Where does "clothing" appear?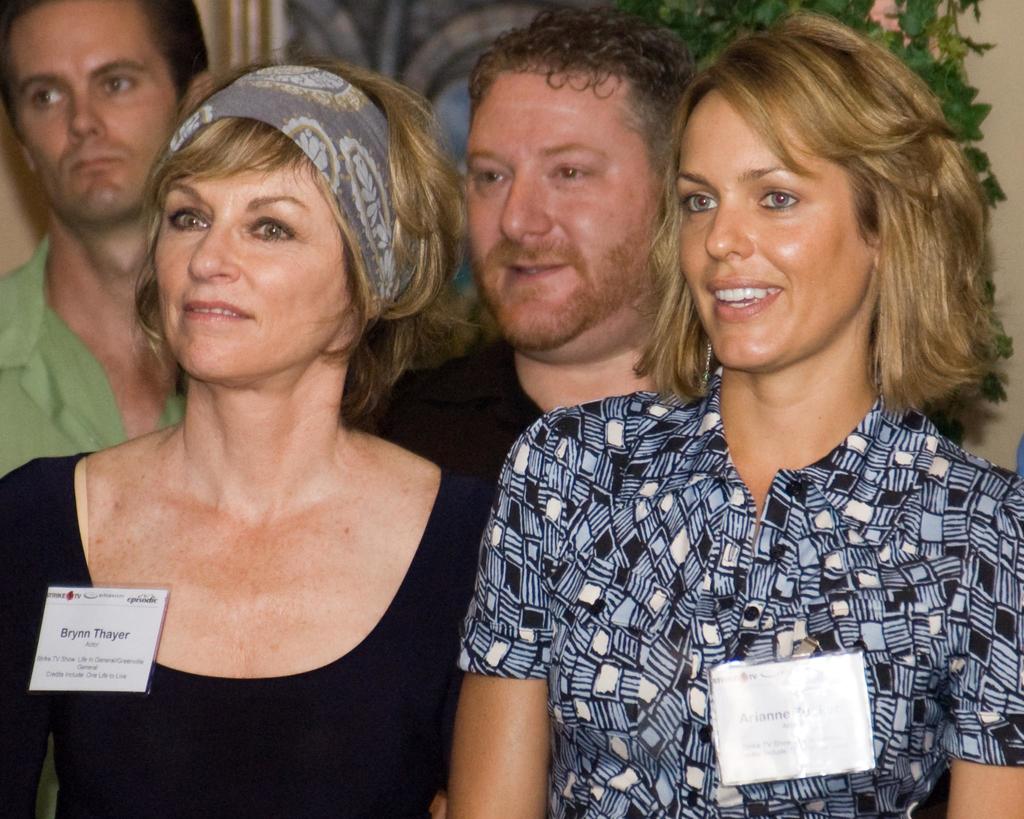
Appears at [457, 365, 1023, 818].
